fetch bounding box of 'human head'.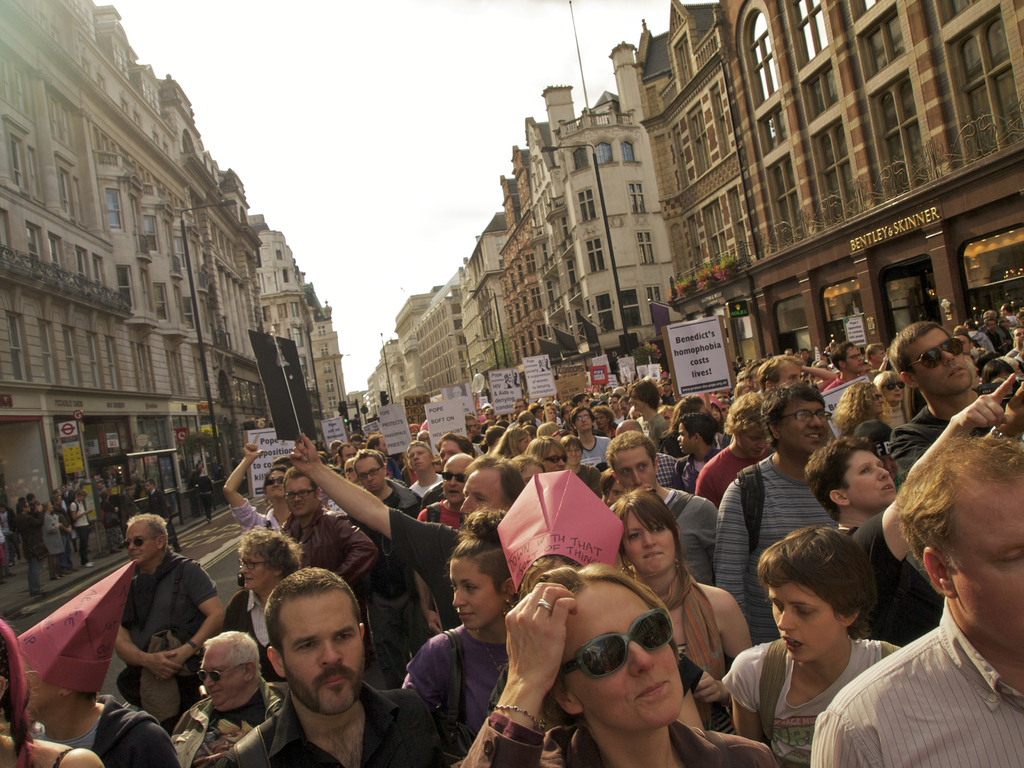
Bbox: locate(982, 360, 1012, 387).
